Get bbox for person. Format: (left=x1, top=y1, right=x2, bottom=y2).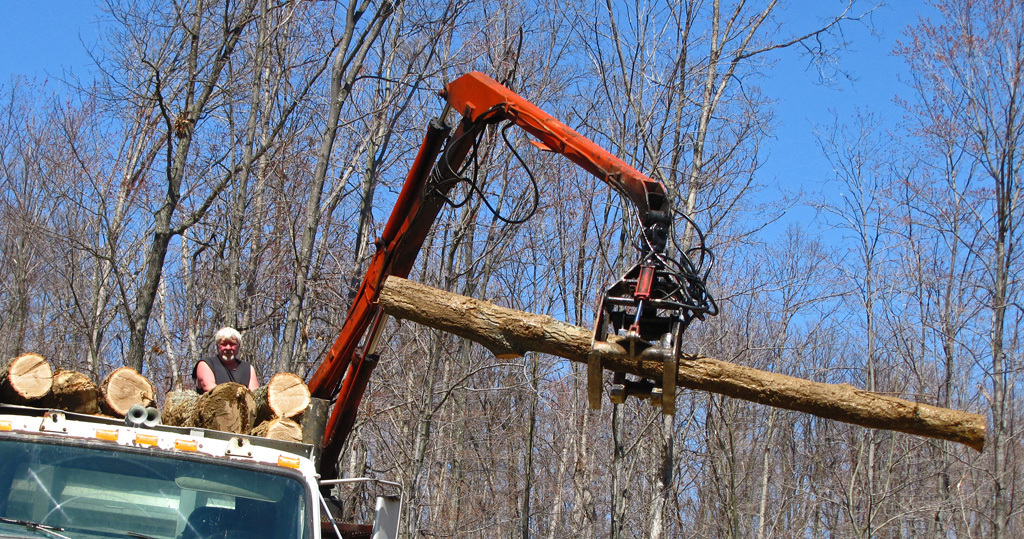
(left=191, top=324, right=266, bottom=400).
